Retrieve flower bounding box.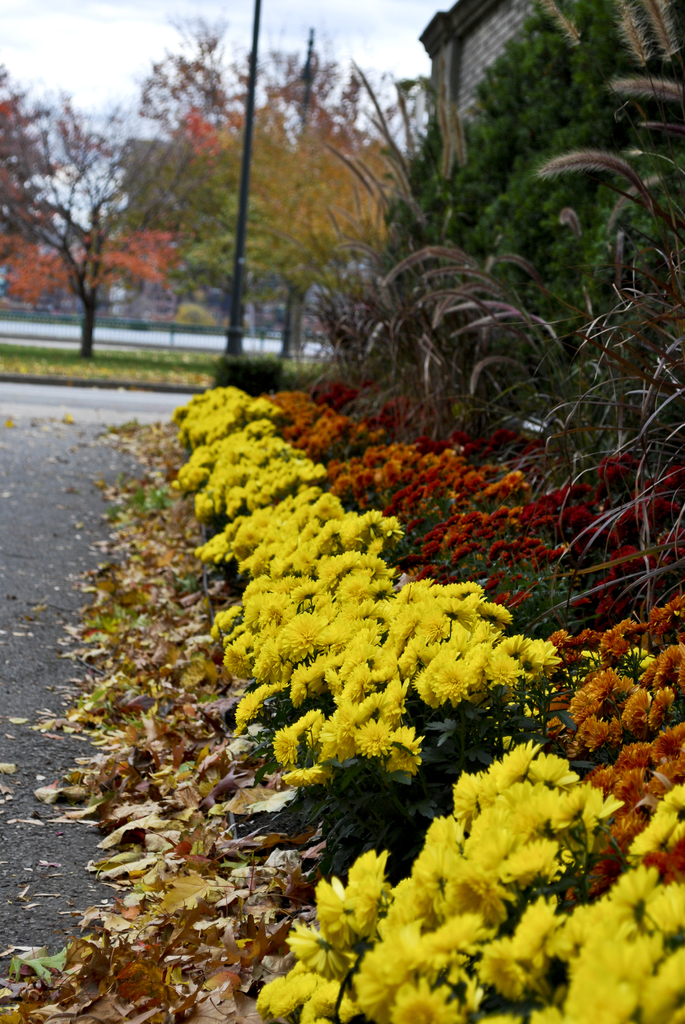
Bounding box: BBox(164, 316, 510, 781).
